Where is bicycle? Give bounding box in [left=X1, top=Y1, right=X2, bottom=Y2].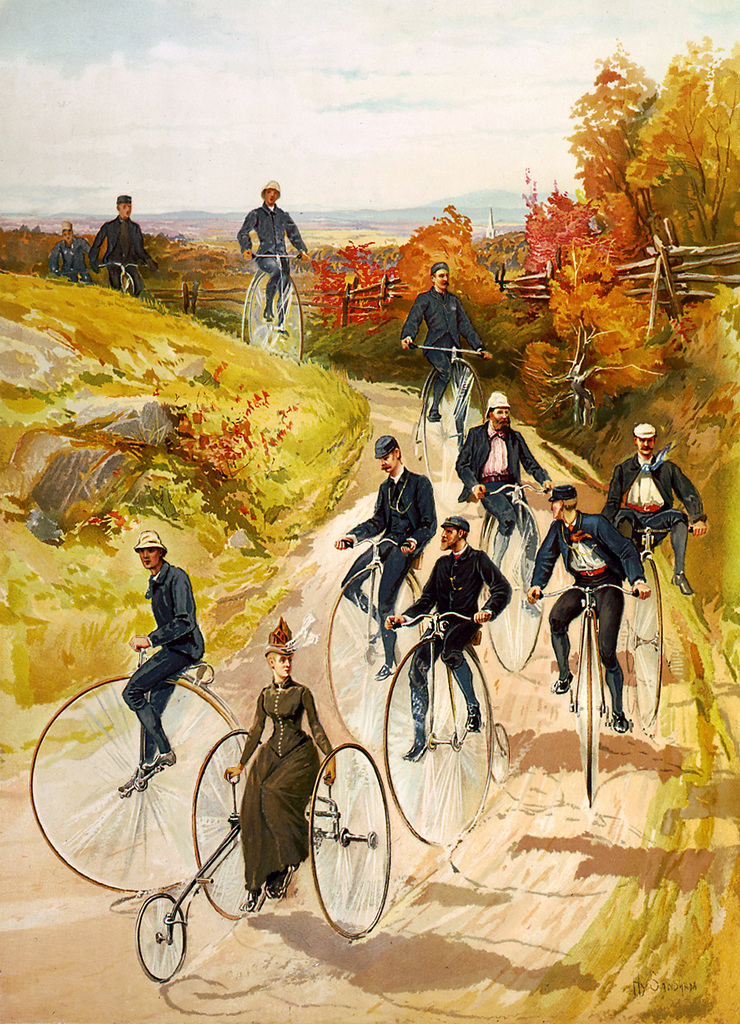
[left=319, top=535, right=440, bottom=758].
